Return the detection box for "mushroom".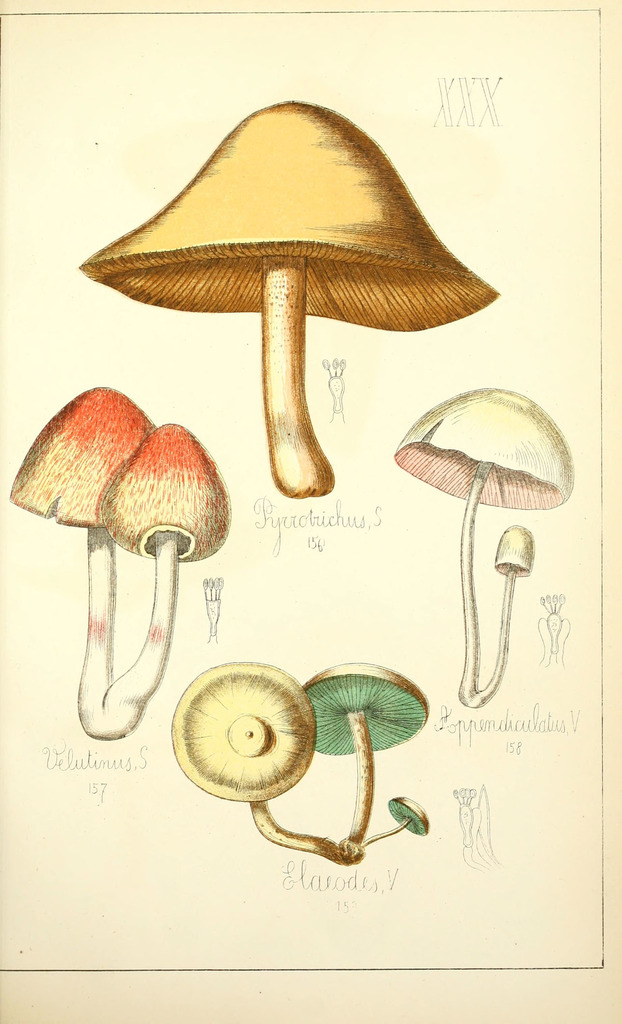
detection(352, 795, 431, 863).
